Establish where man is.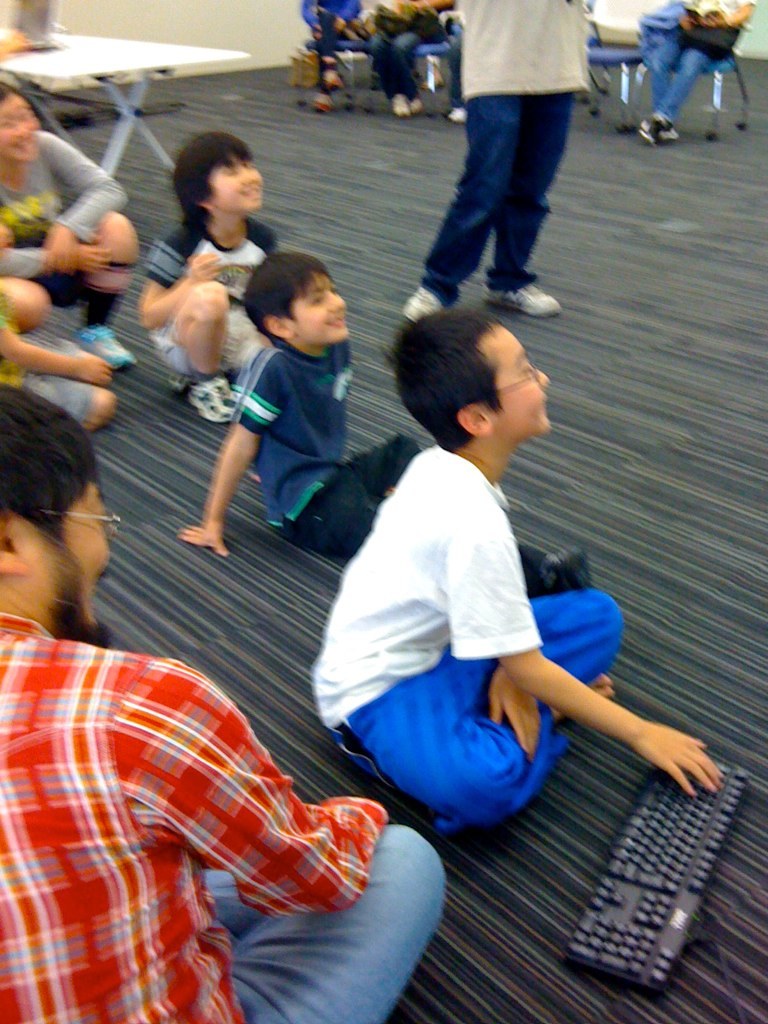
Established at x1=0 y1=494 x2=403 y2=989.
